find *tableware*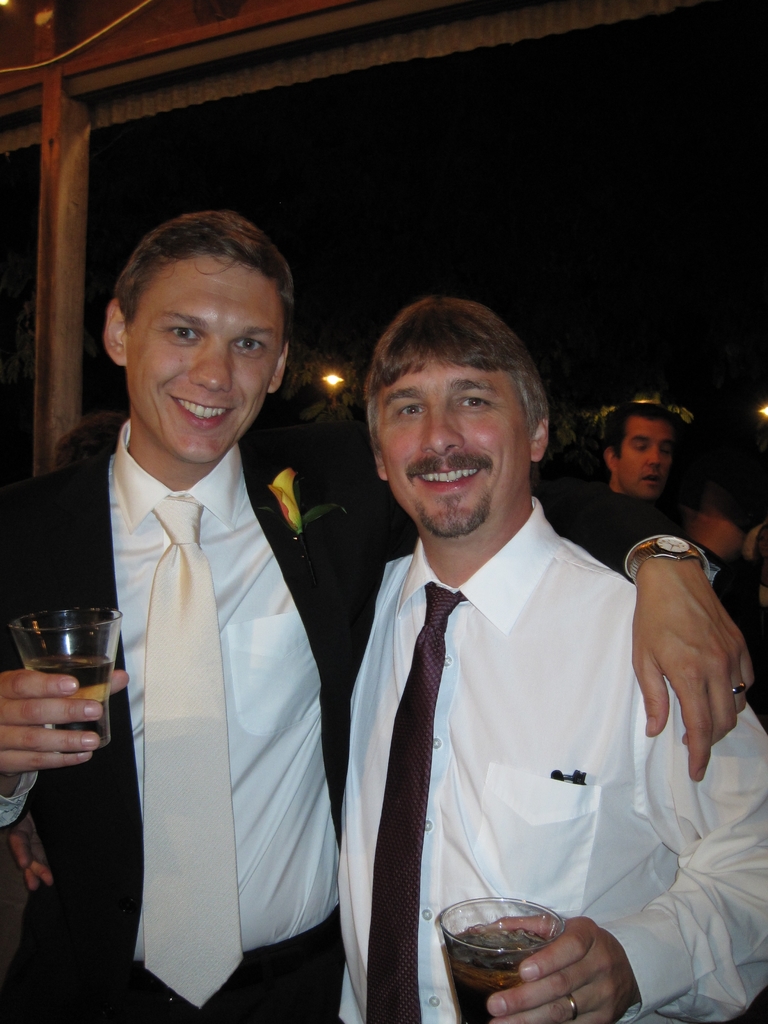
(2,606,121,764)
